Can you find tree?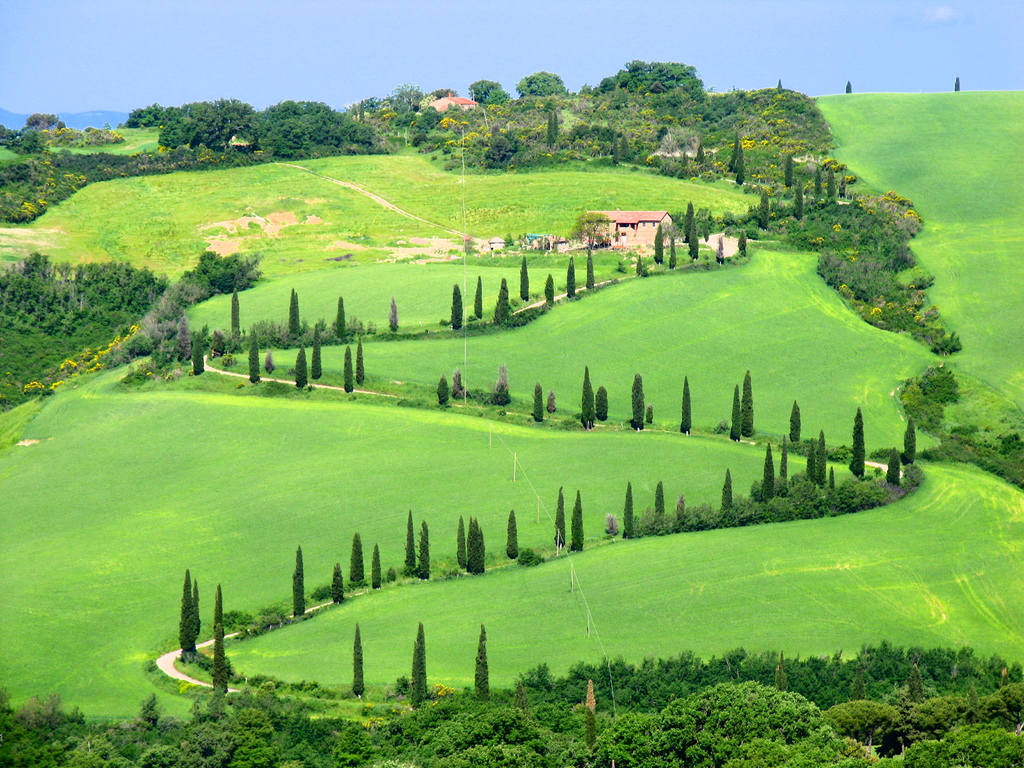
Yes, bounding box: [left=784, top=157, right=792, bottom=188].
